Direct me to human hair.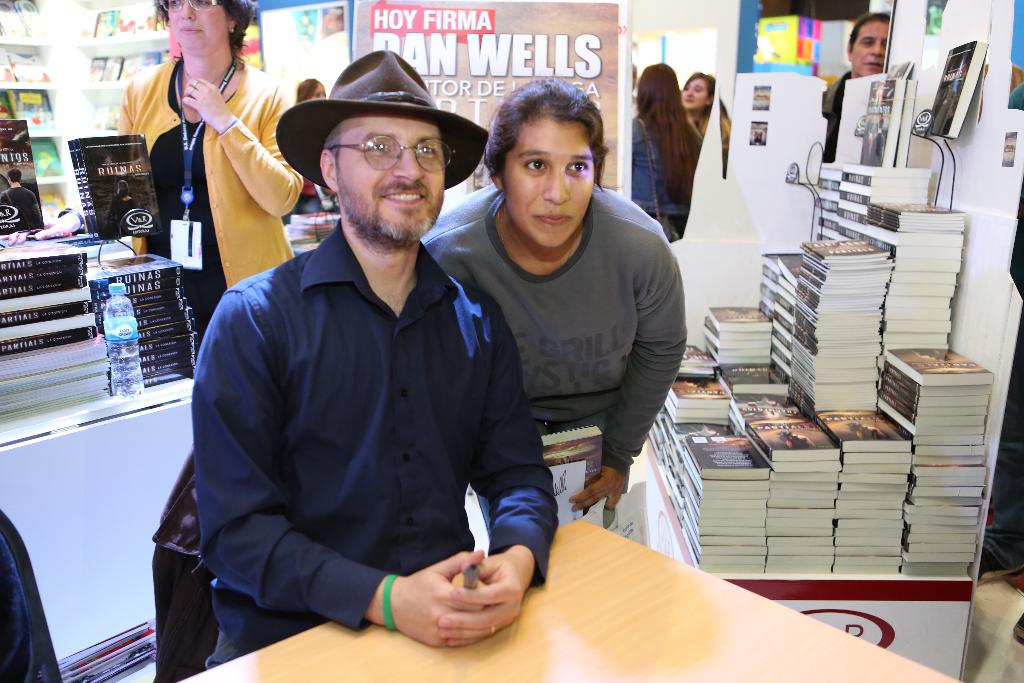
Direction: region(851, 13, 890, 44).
